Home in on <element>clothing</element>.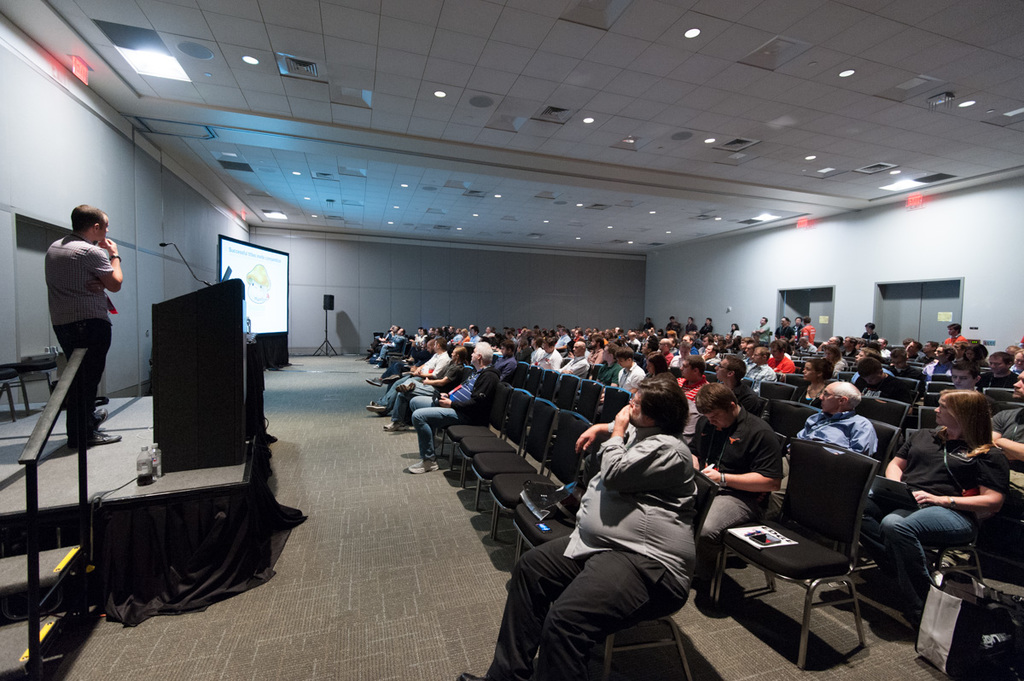
Homed in at box(905, 347, 928, 365).
